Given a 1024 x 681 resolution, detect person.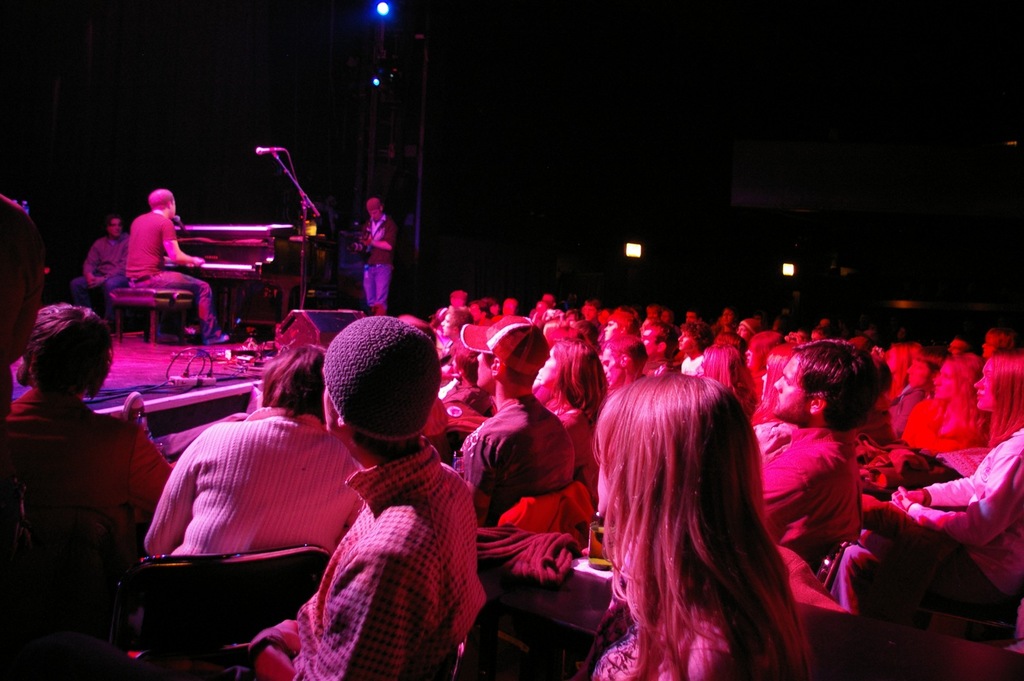
138/343/368/567.
